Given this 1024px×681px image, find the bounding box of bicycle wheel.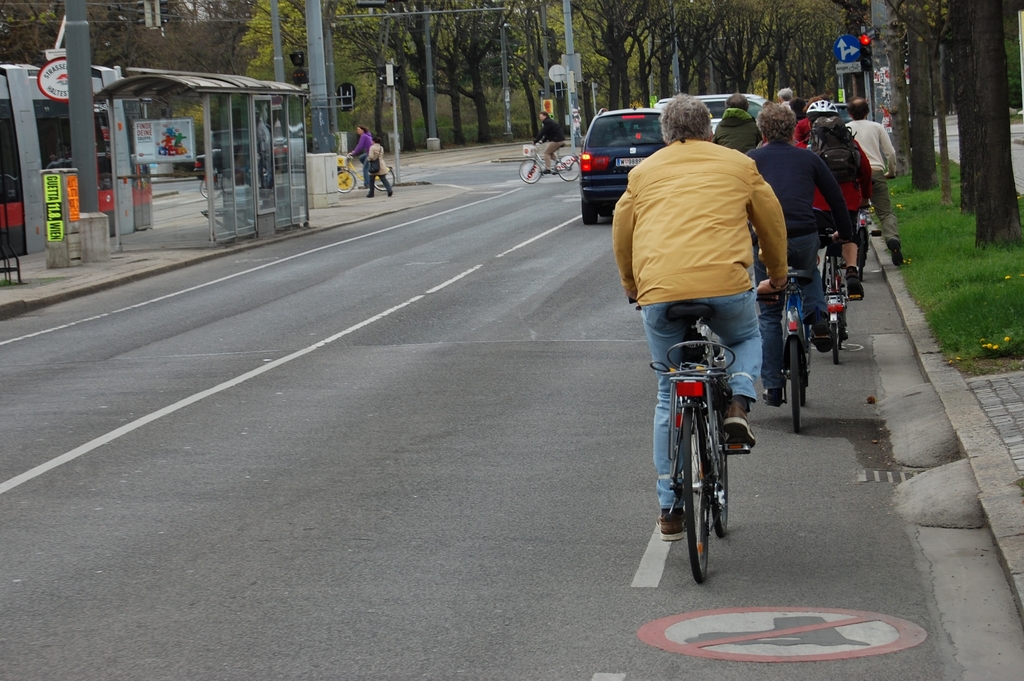
[x1=857, y1=230, x2=872, y2=276].
